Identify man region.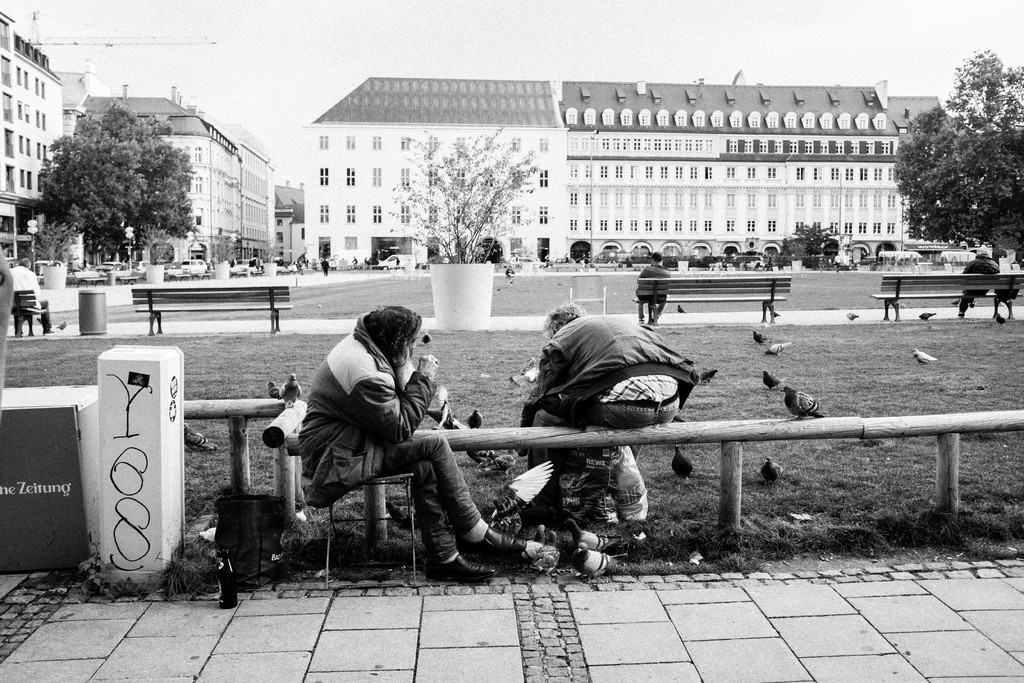
Region: {"x1": 8, "y1": 258, "x2": 45, "y2": 342}.
